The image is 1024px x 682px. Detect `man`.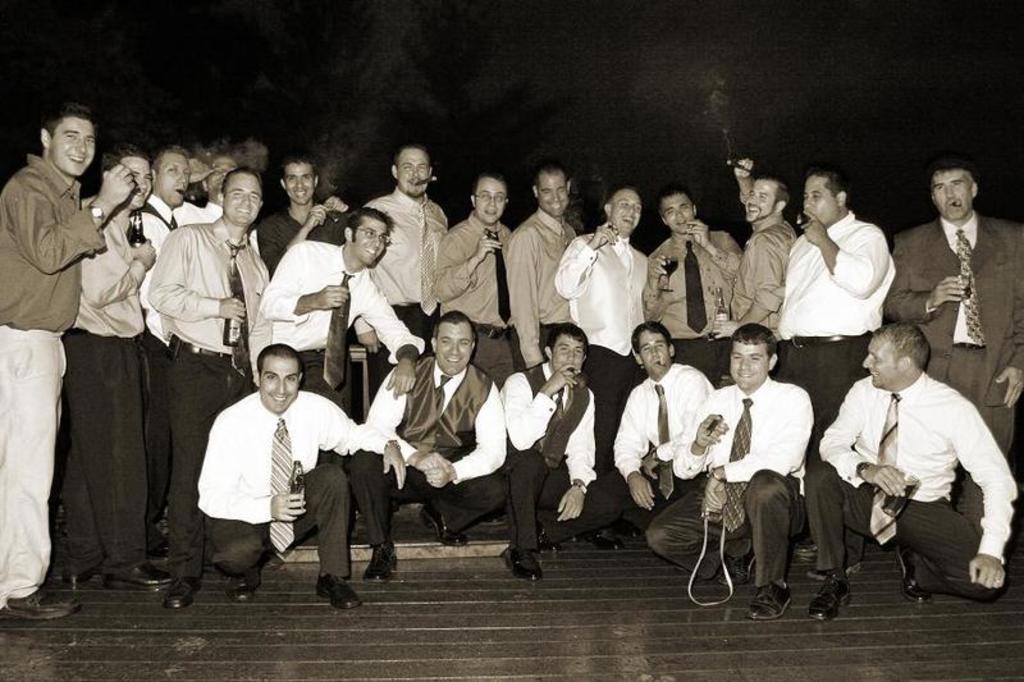
Detection: detection(803, 297, 996, 633).
